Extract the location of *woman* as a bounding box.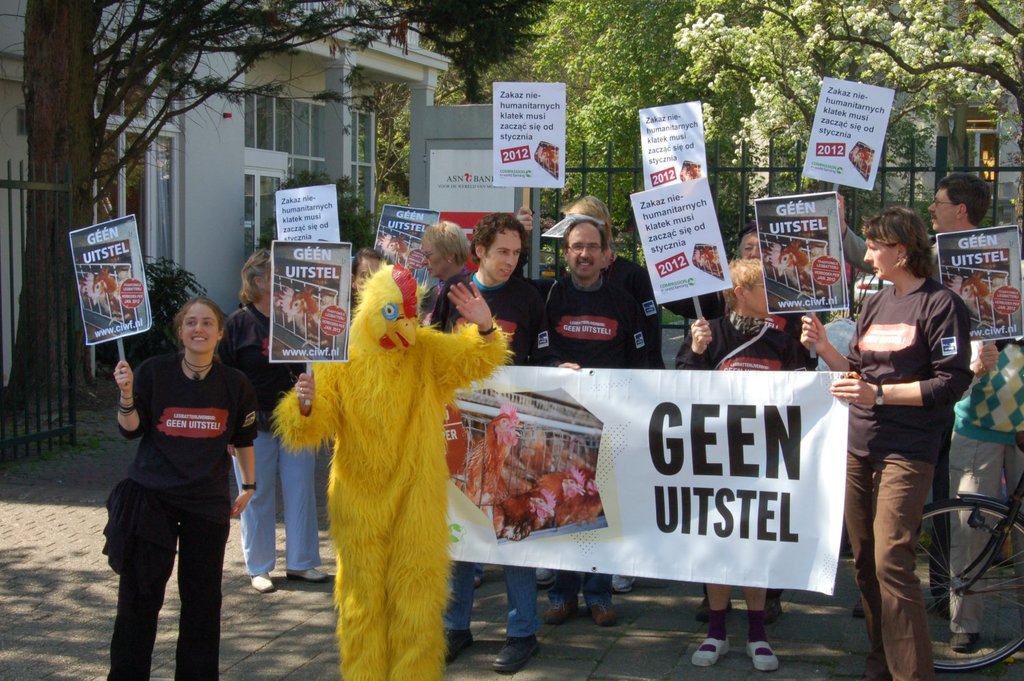
[798, 204, 971, 680].
